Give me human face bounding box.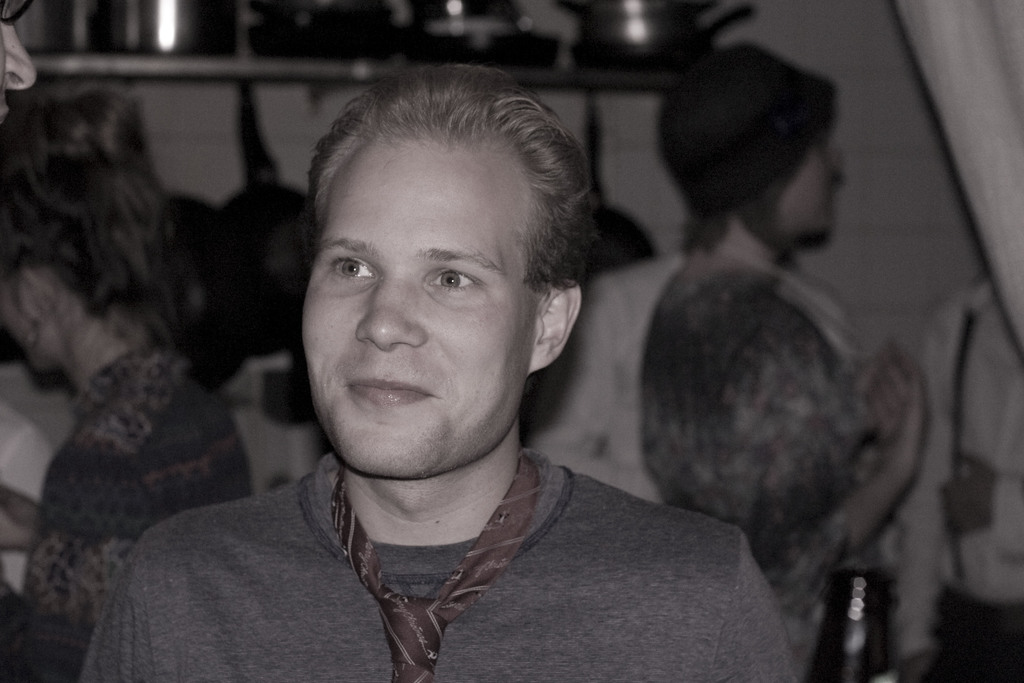
detection(770, 130, 847, 236).
